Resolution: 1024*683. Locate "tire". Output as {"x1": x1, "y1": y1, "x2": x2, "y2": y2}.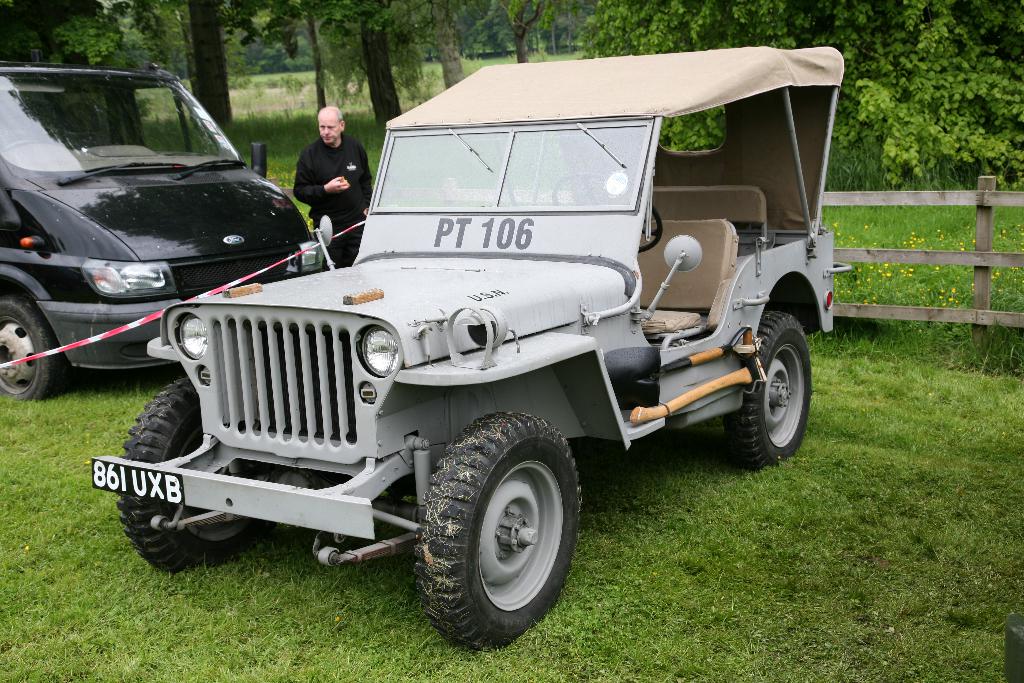
{"x1": 0, "y1": 286, "x2": 67, "y2": 402}.
